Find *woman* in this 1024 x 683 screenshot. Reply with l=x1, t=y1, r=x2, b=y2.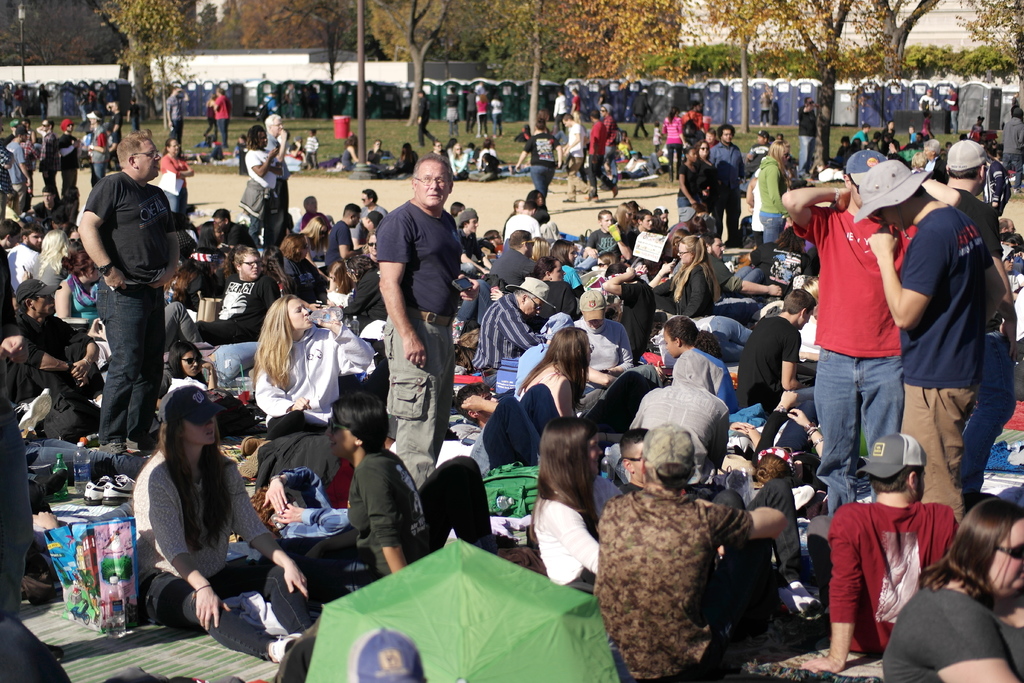
l=299, t=214, r=334, b=264.
